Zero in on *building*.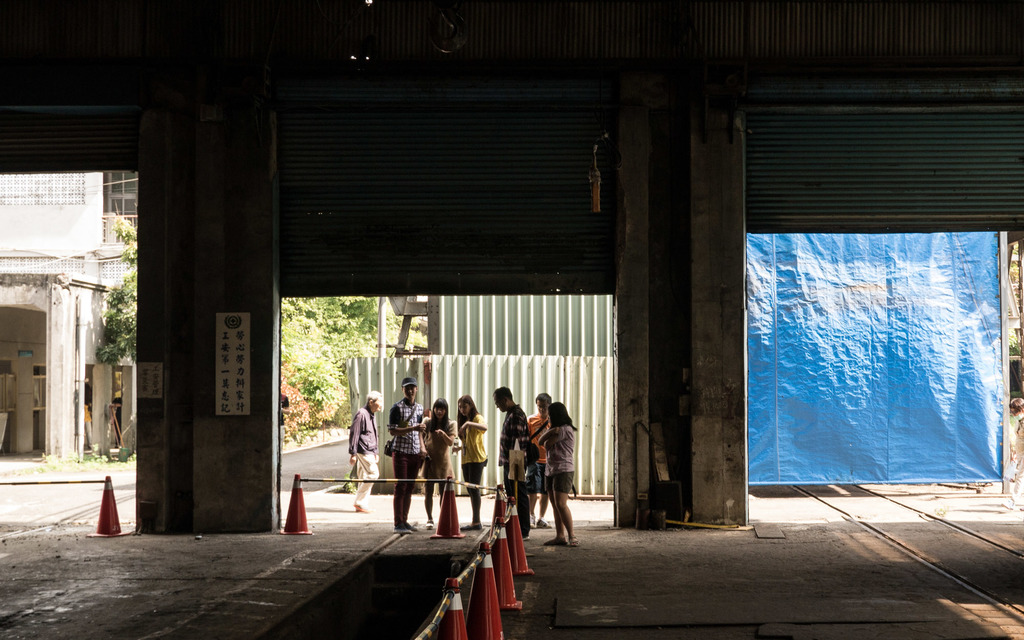
Zeroed in: [0,173,134,461].
